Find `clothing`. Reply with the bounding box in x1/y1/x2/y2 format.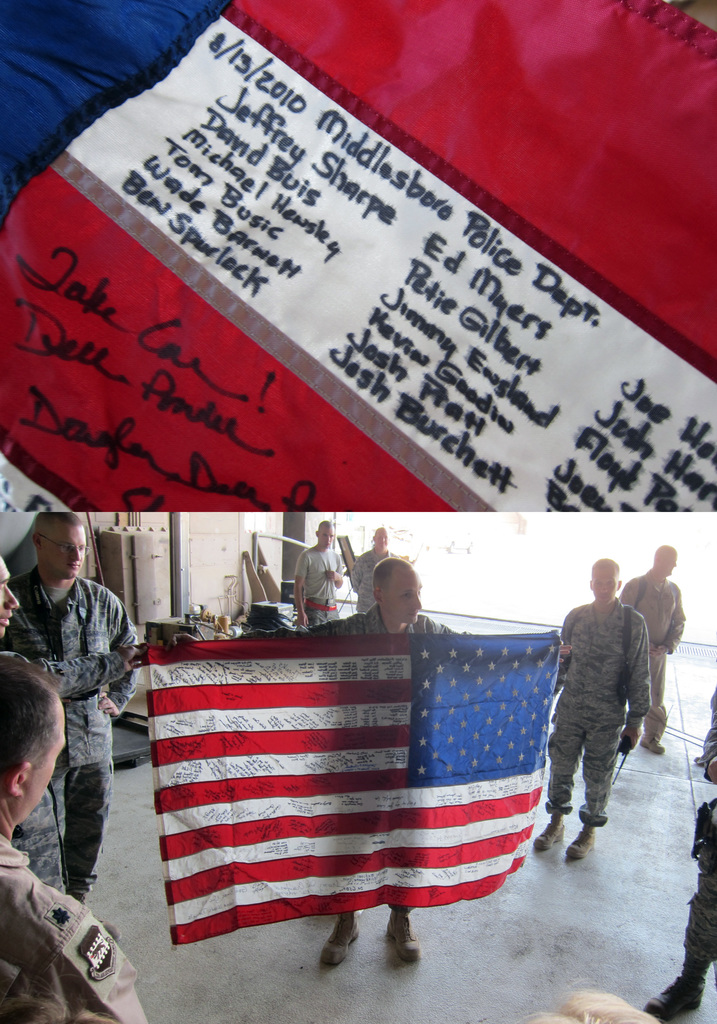
350/550/410/617.
